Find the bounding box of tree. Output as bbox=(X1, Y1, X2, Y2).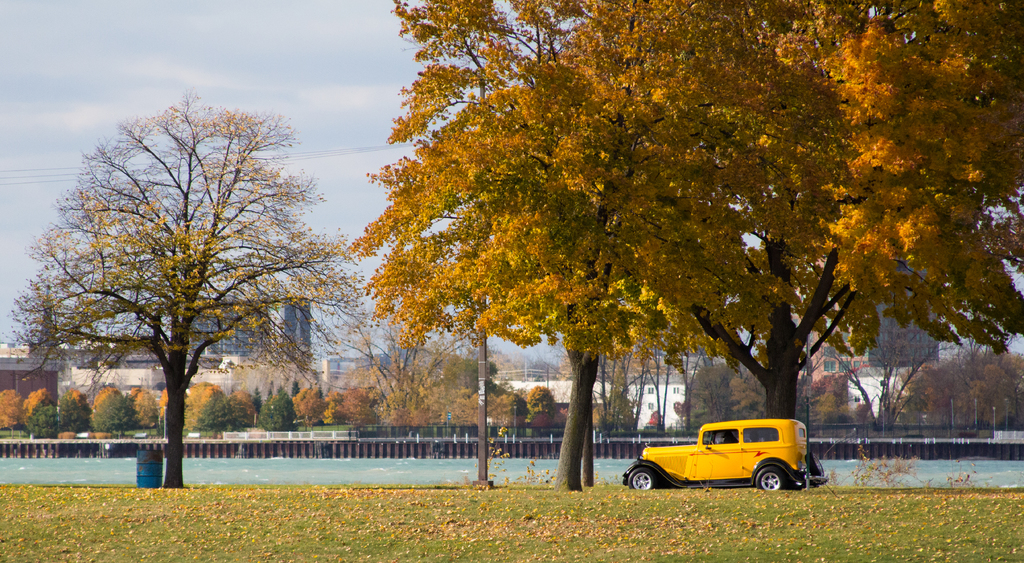
bbox=(91, 387, 143, 434).
